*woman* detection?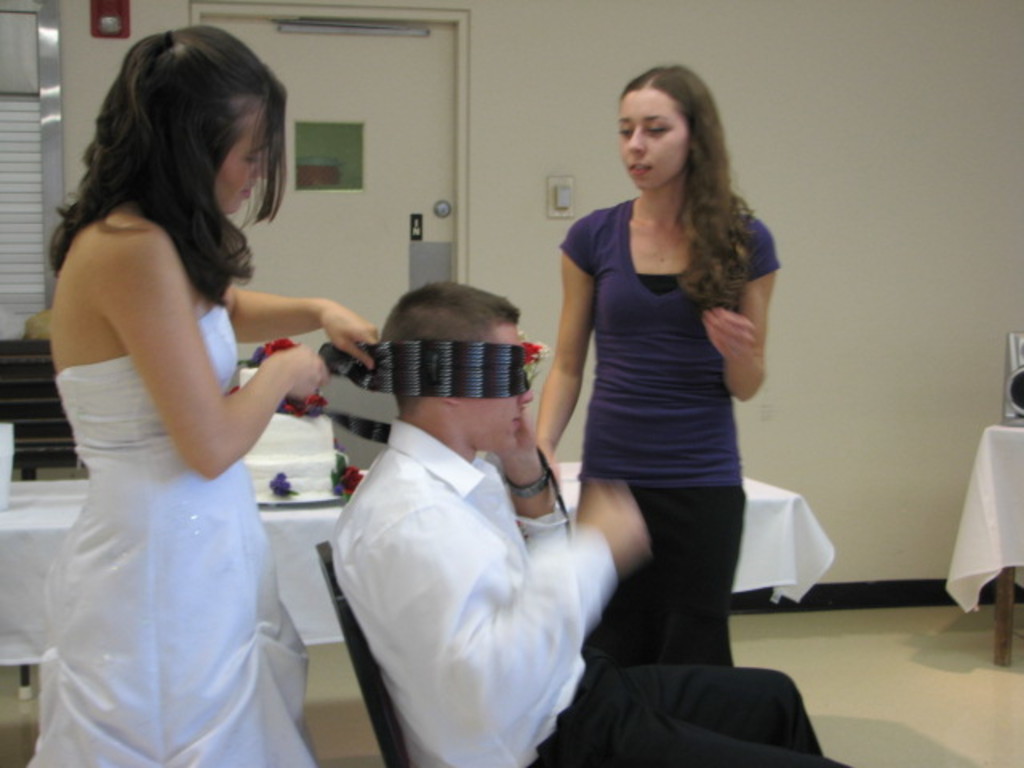
bbox=[534, 67, 778, 666]
